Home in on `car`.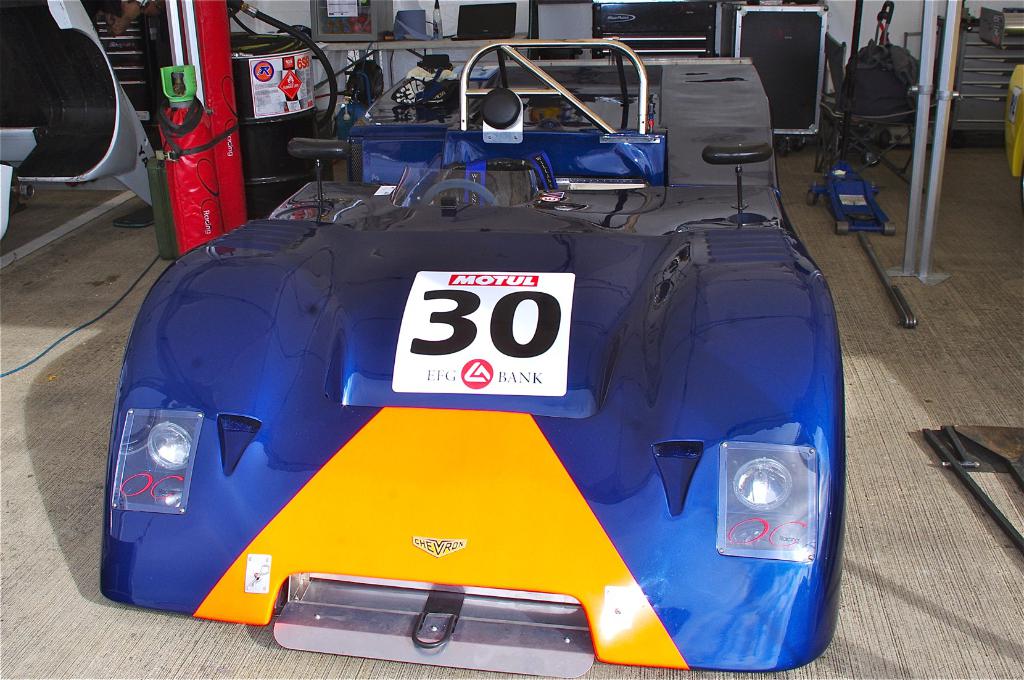
Homed in at (left=93, top=40, right=875, bottom=676).
